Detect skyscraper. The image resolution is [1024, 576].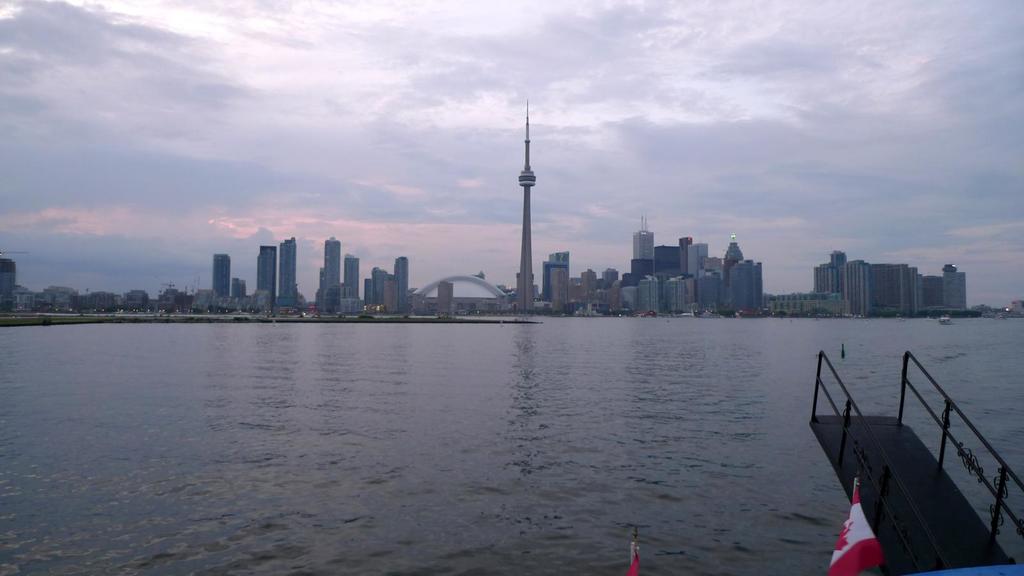
[left=373, top=255, right=412, bottom=322].
